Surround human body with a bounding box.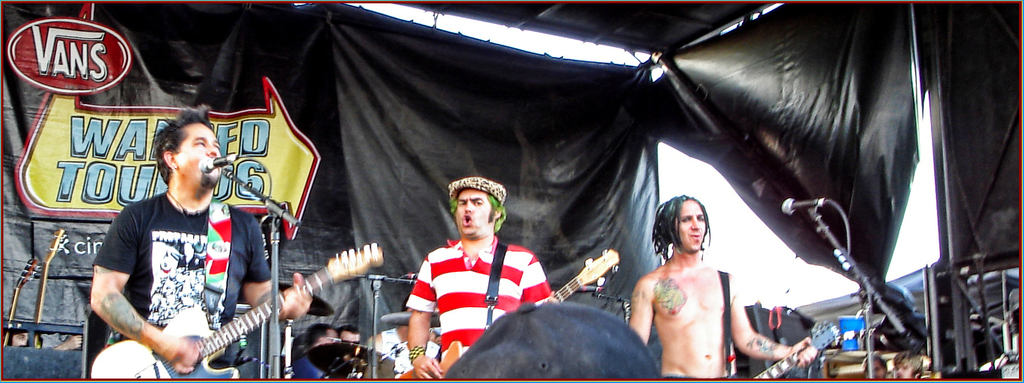
box(638, 172, 746, 382).
